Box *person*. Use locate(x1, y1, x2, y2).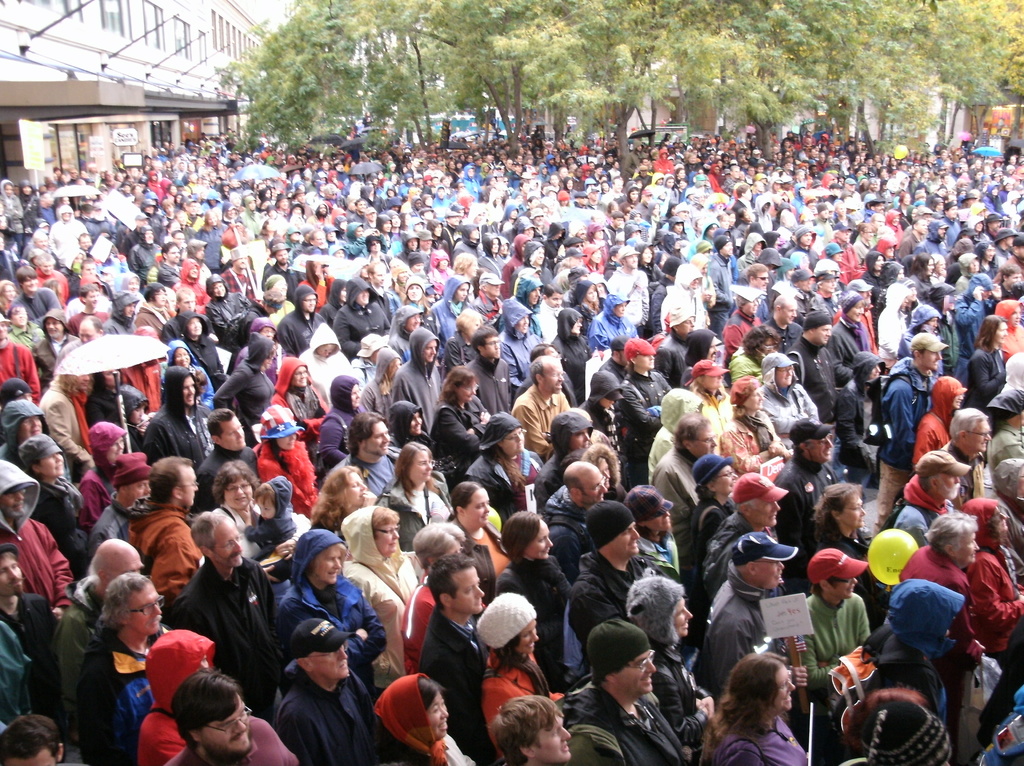
locate(0, 705, 70, 765).
